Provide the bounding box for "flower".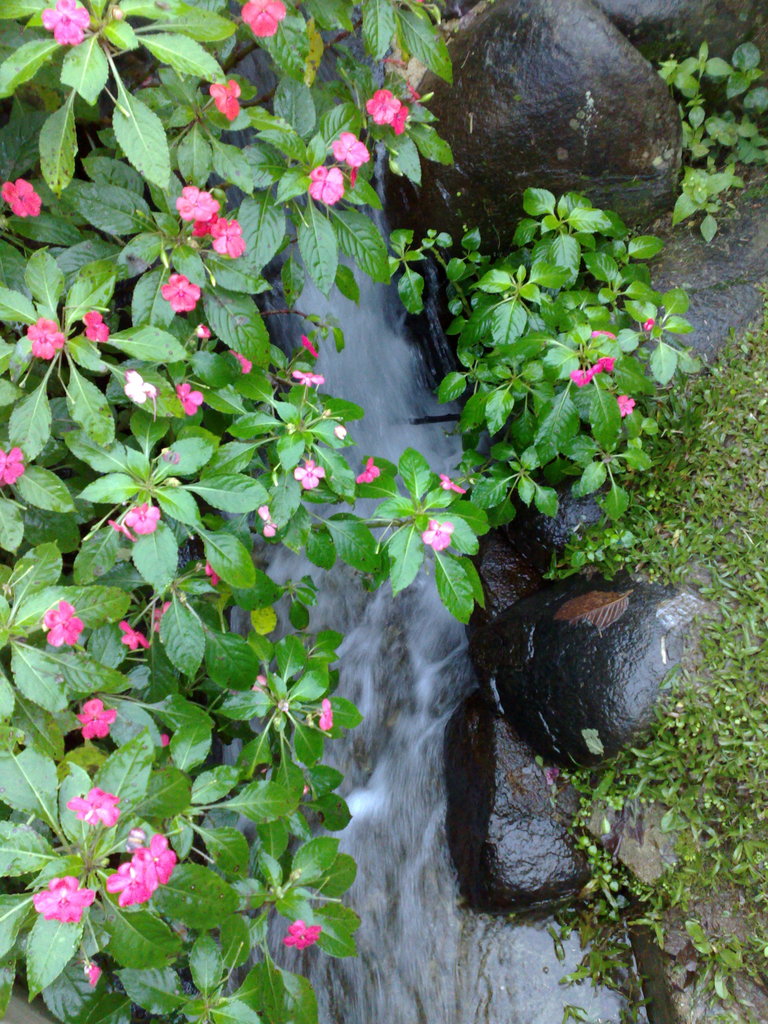
[209,214,251,257].
